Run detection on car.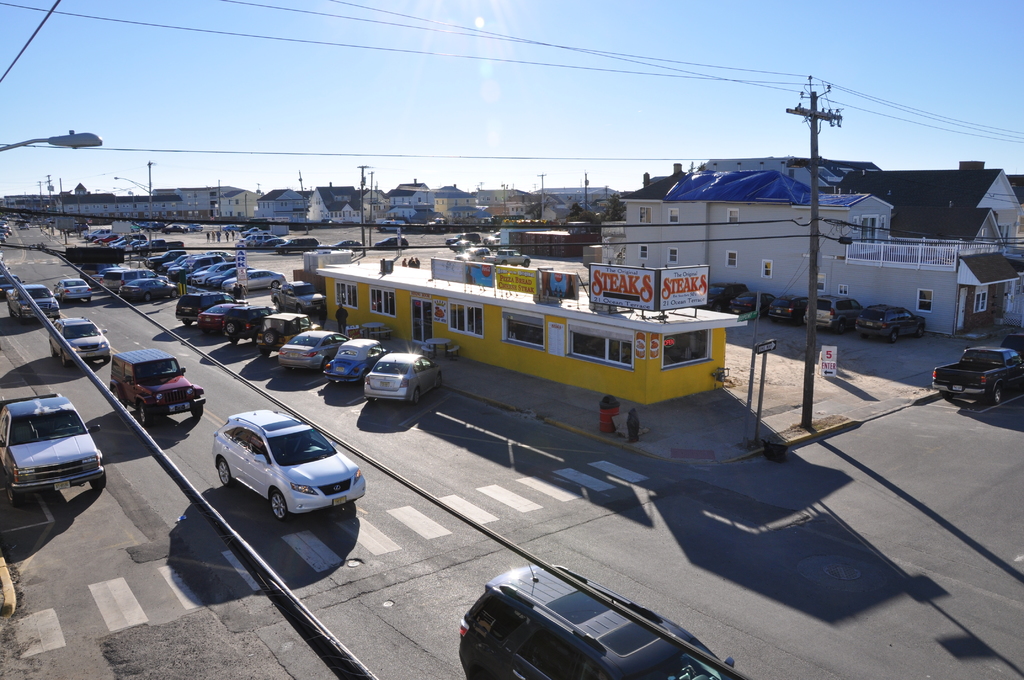
Result: x1=0, y1=268, x2=25, y2=303.
